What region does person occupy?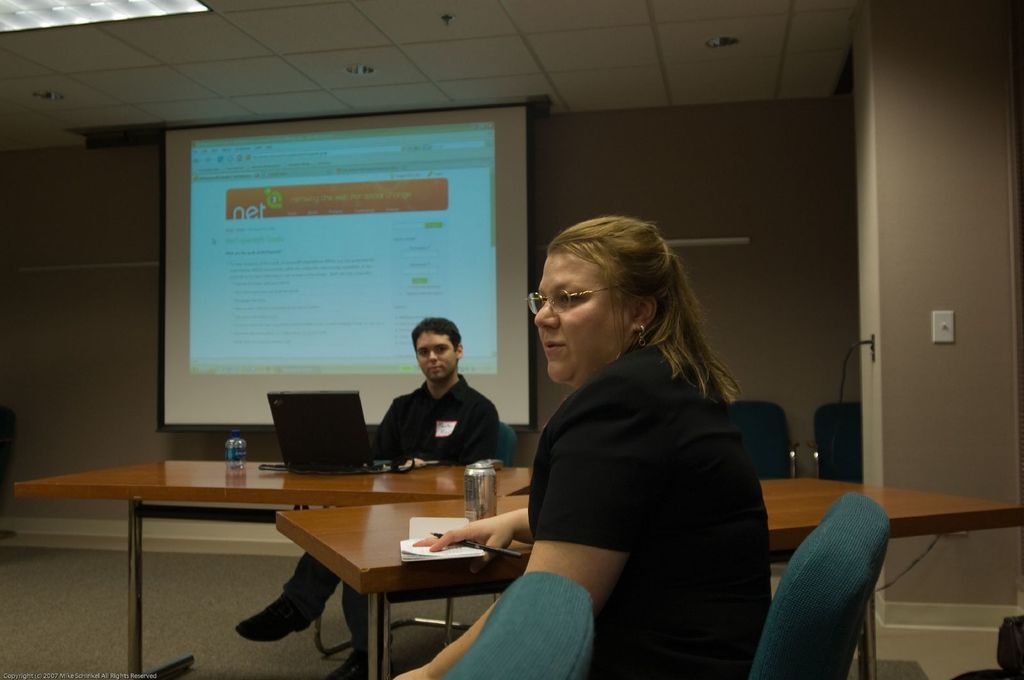
{"left": 386, "top": 208, "right": 783, "bottom": 679}.
